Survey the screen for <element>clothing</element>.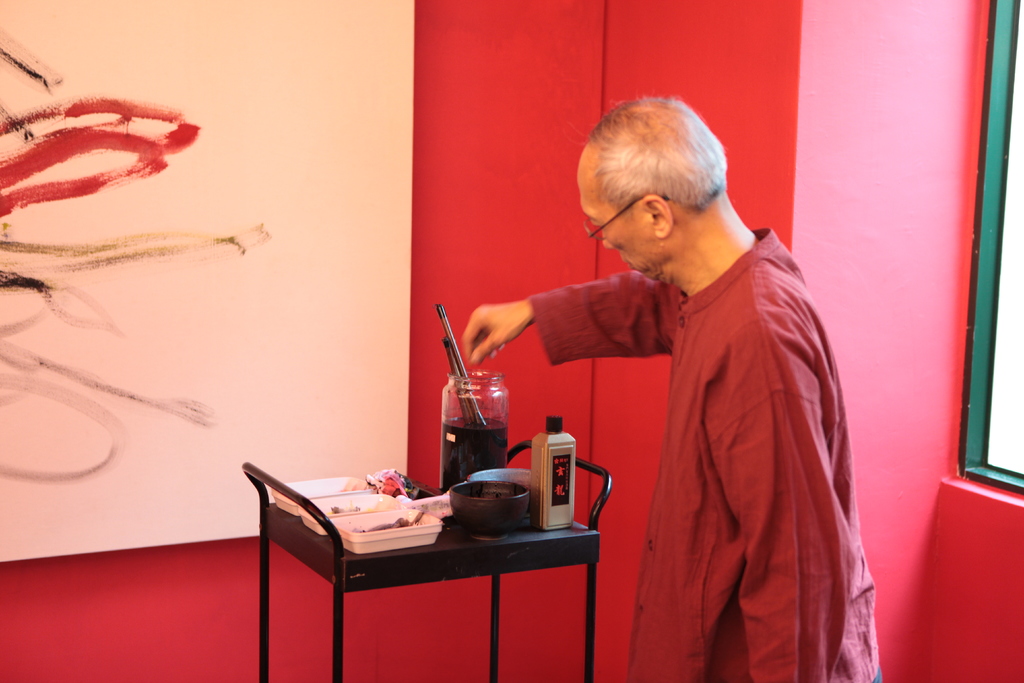
Survey found: 522/225/887/682.
